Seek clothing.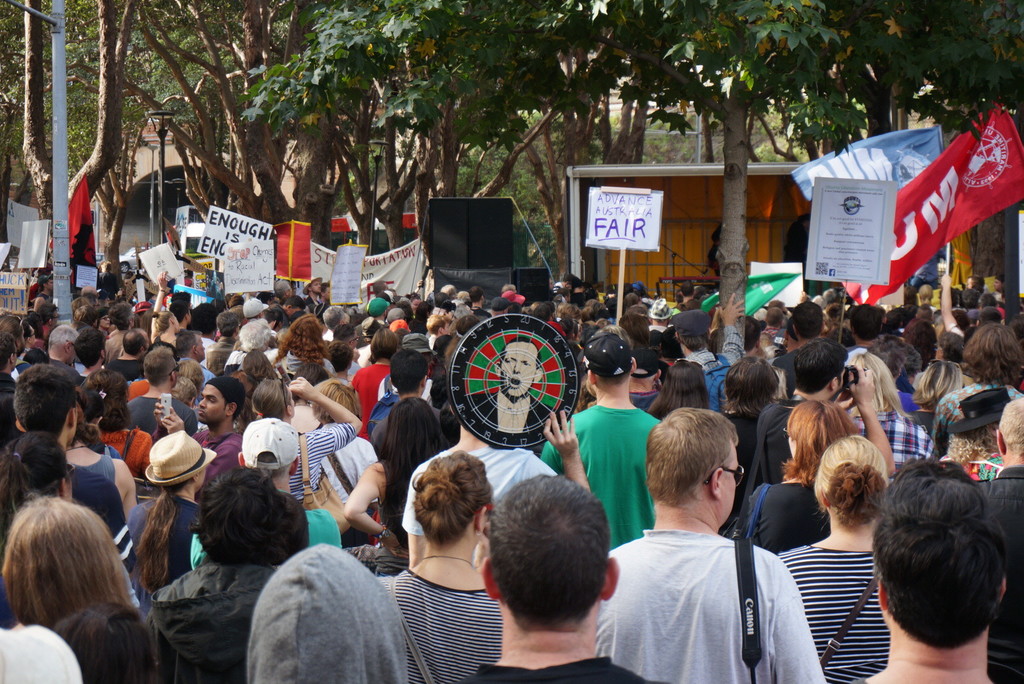
{"x1": 235, "y1": 534, "x2": 412, "y2": 683}.
